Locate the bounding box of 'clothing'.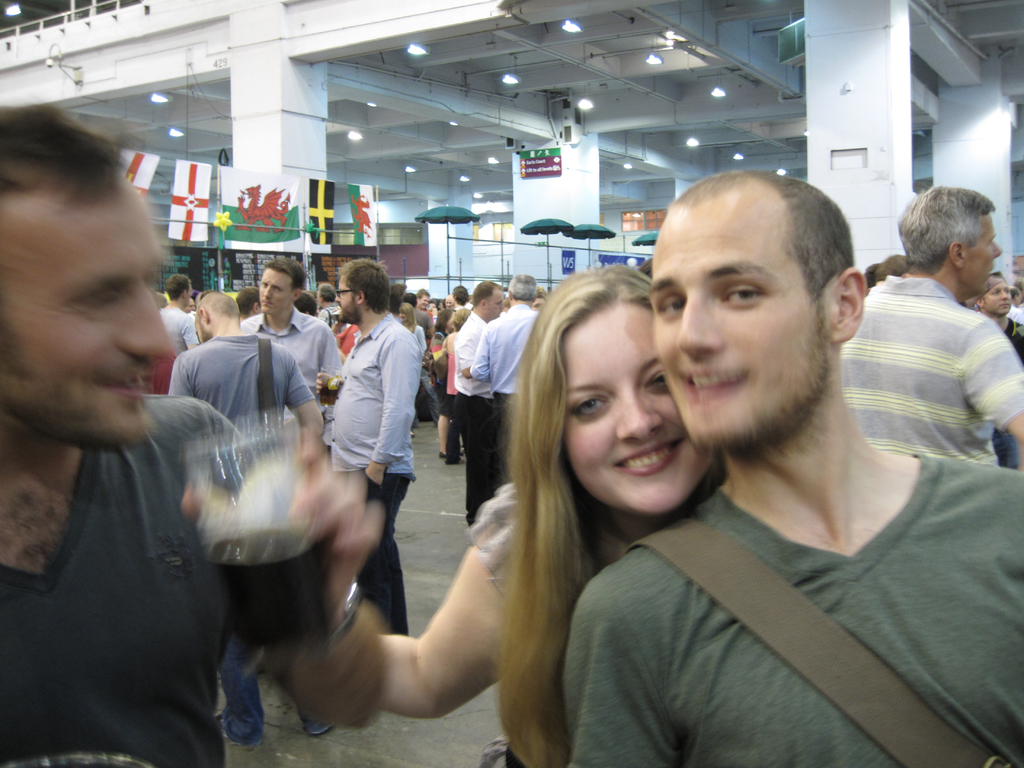
Bounding box: pyautogui.locateOnScreen(453, 322, 487, 399).
